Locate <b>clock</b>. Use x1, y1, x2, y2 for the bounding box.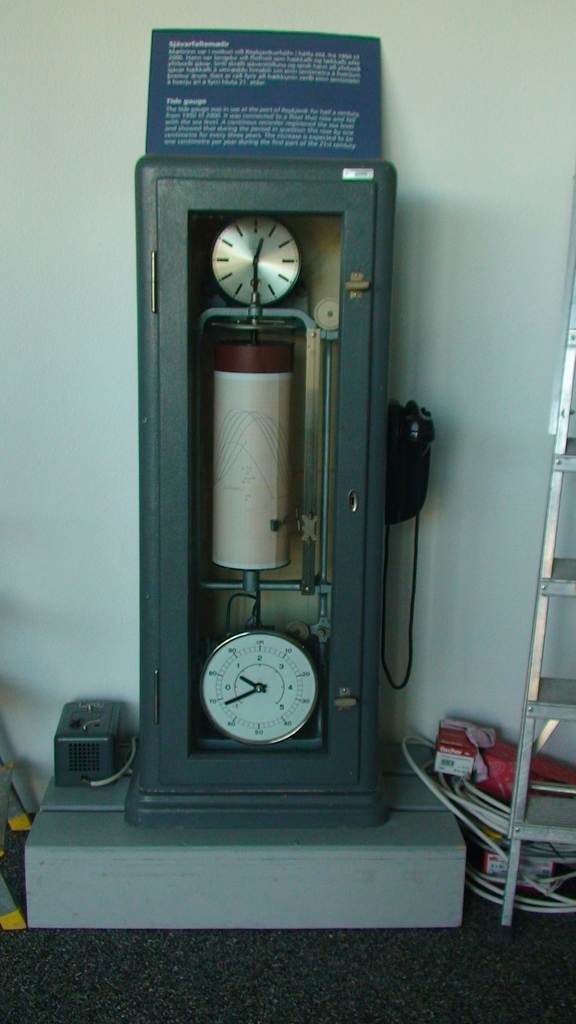
210, 213, 307, 300.
